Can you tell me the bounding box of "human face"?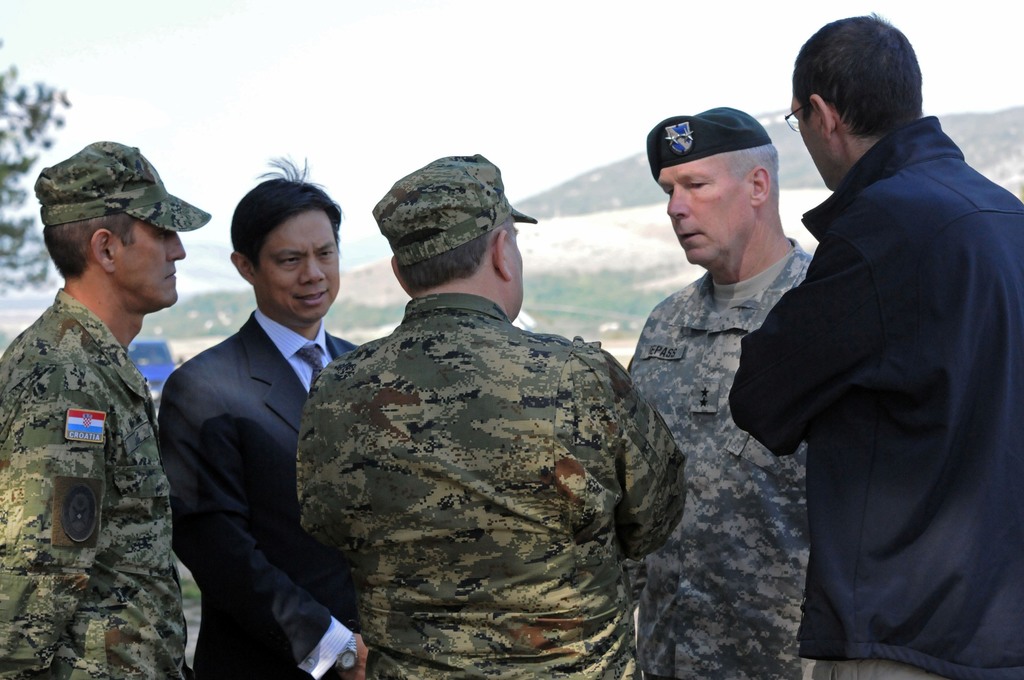
Rect(794, 92, 828, 189).
